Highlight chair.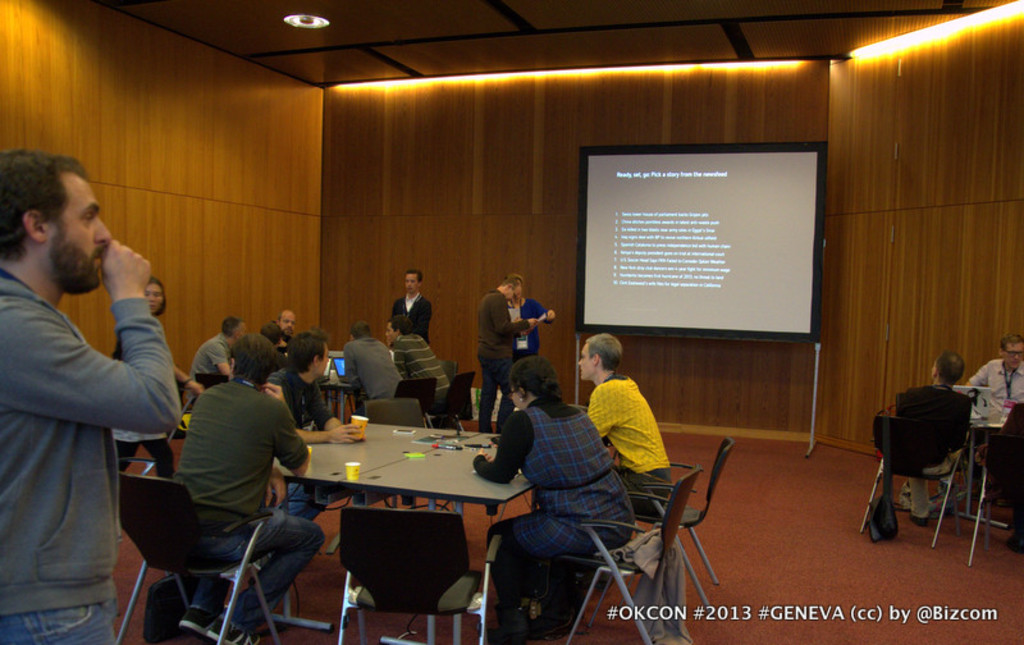
Highlighted region: 532/466/695/644.
